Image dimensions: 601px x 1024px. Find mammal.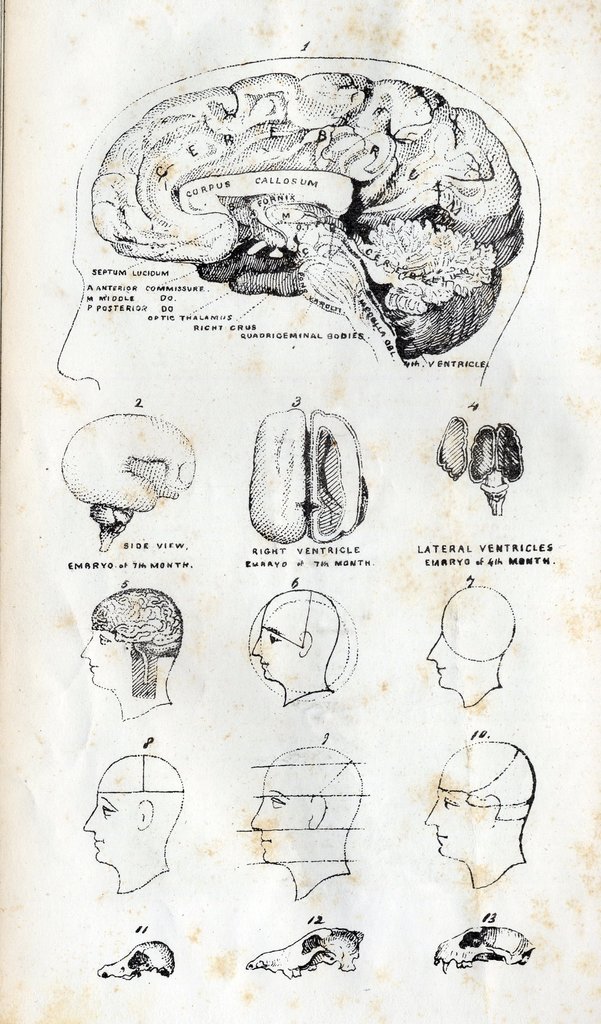
[left=78, top=586, right=182, bottom=719].
